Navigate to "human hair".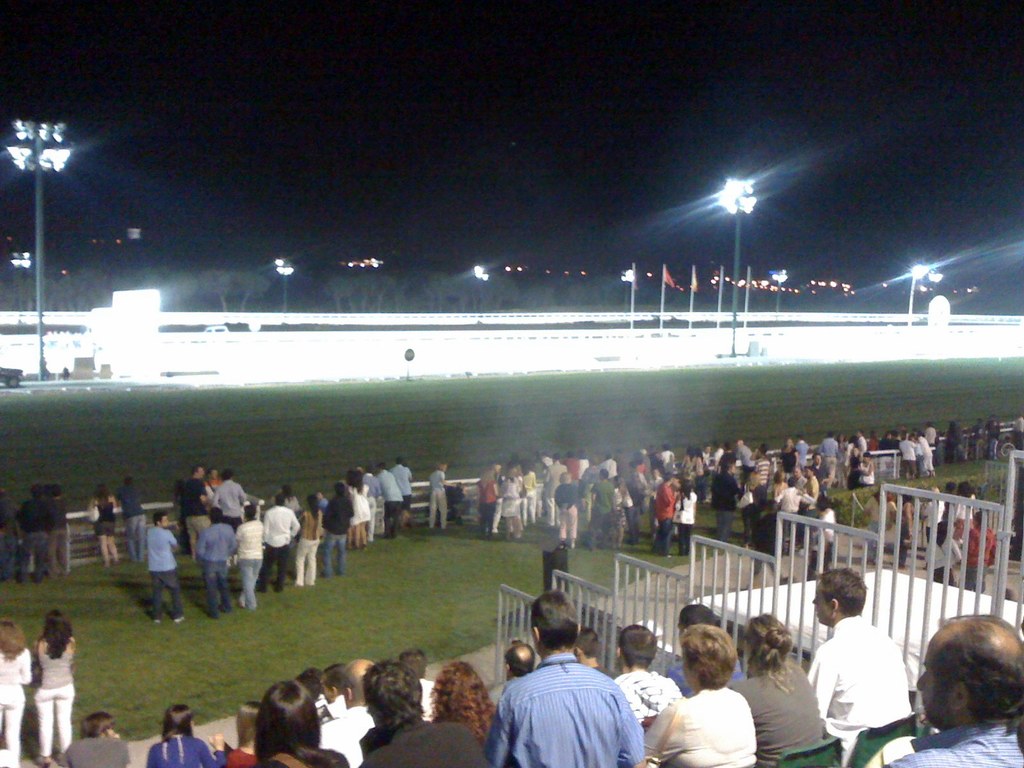
Navigation target: l=190, t=463, r=202, b=478.
